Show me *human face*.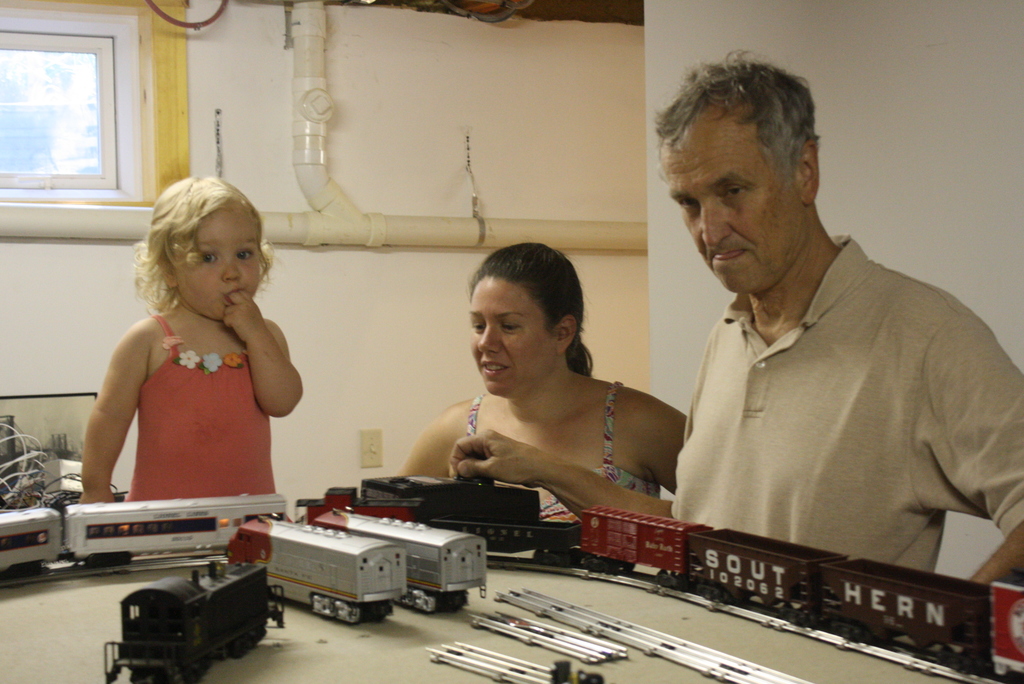
*human face* is here: 660, 121, 803, 304.
